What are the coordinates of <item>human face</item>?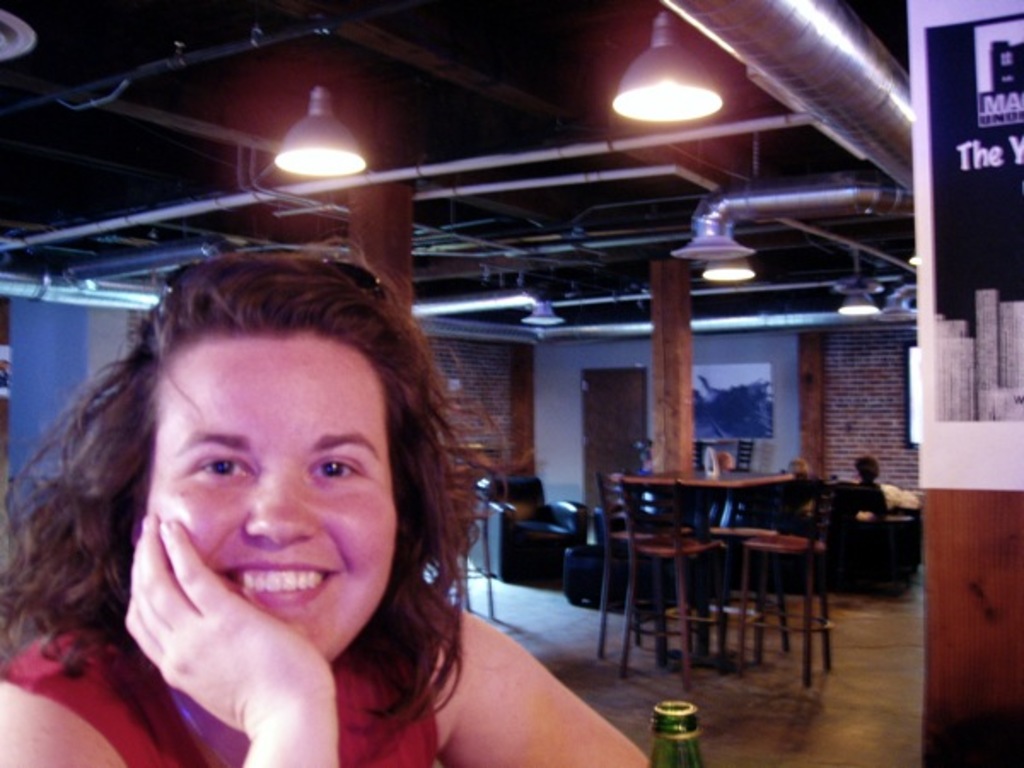
BBox(152, 333, 394, 655).
